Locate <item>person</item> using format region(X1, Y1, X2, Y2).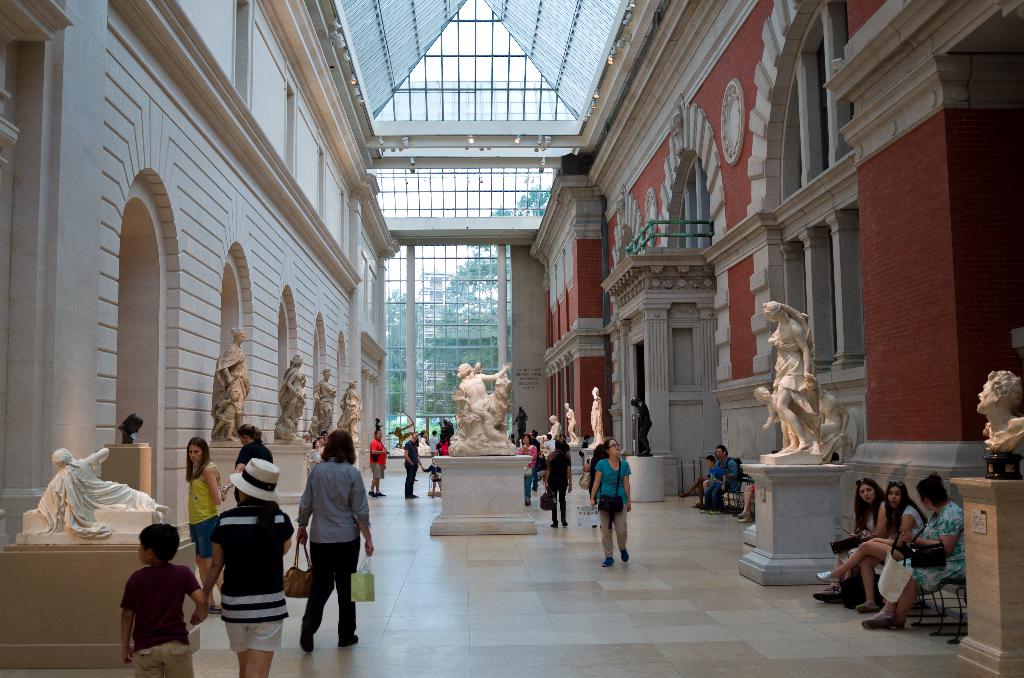
region(543, 438, 575, 530).
